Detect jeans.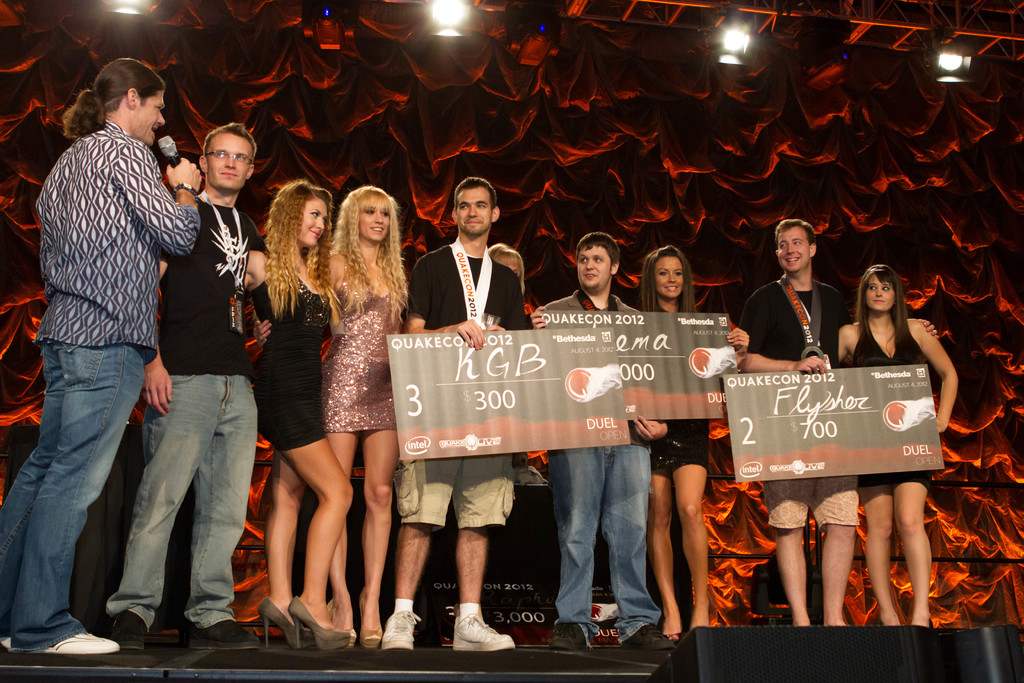
Detected at 547:444:662:636.
